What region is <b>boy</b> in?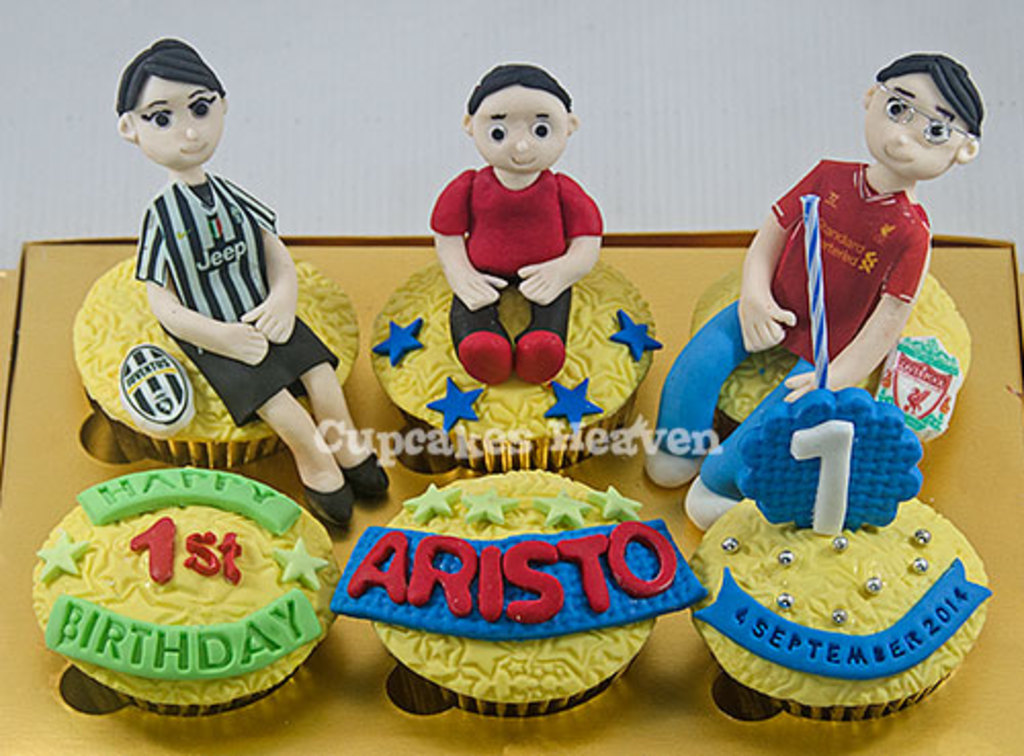
[x1=424, y1=59, x2=623, y2=391].
